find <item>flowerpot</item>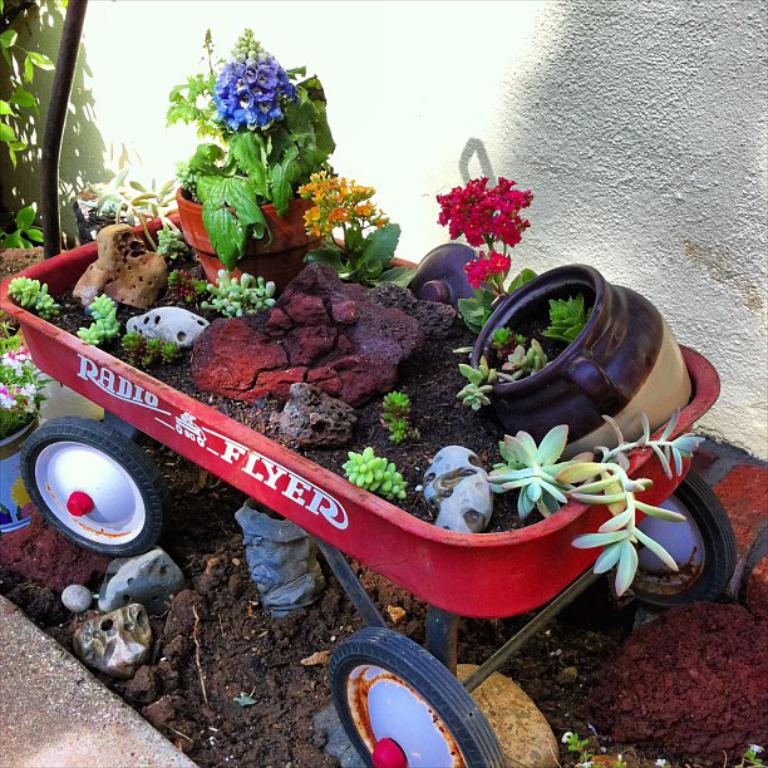
left=462, top=261, right=670, bottom=459
